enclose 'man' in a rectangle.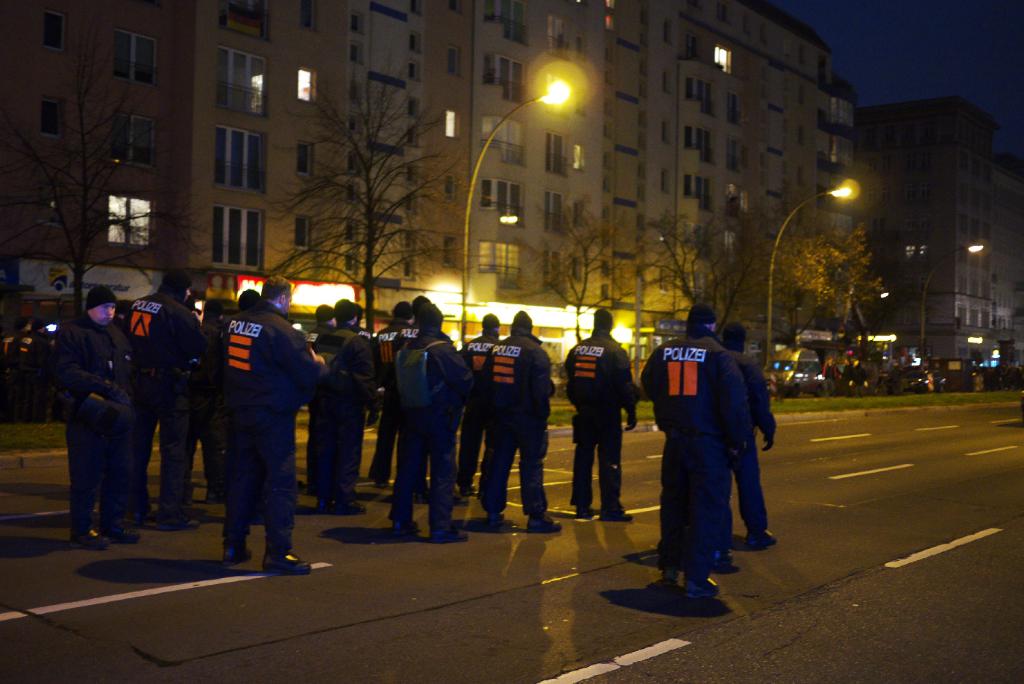
x1=0, y1=316, x2=29, y2=392.
